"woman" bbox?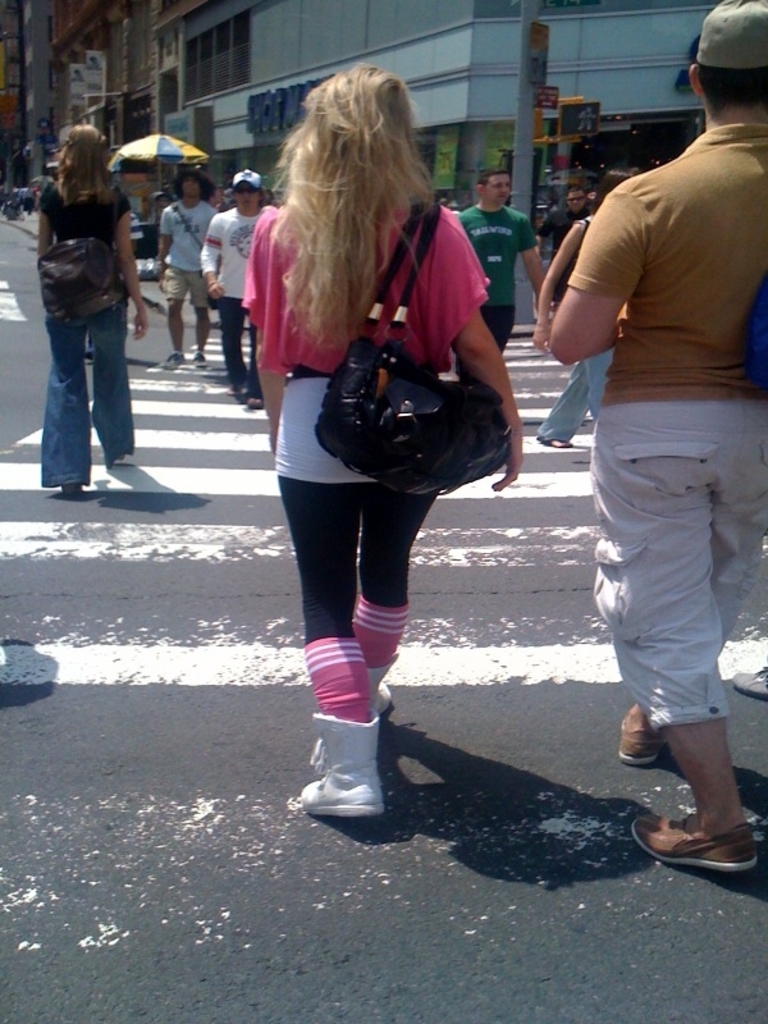
(33, 124, 147, 493)
